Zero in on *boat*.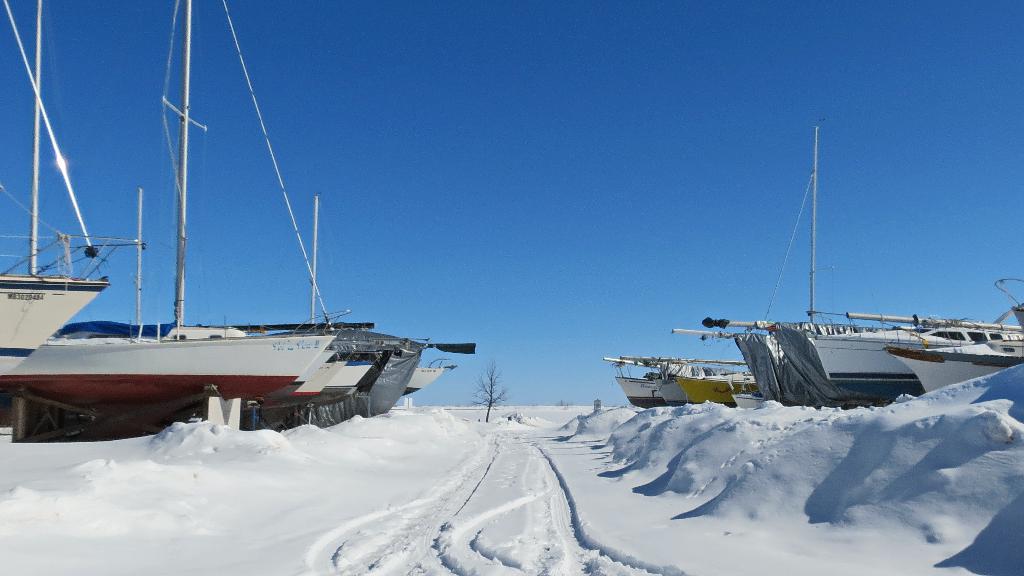
Zeroed in: select_region(1, 28, 490, 454).
